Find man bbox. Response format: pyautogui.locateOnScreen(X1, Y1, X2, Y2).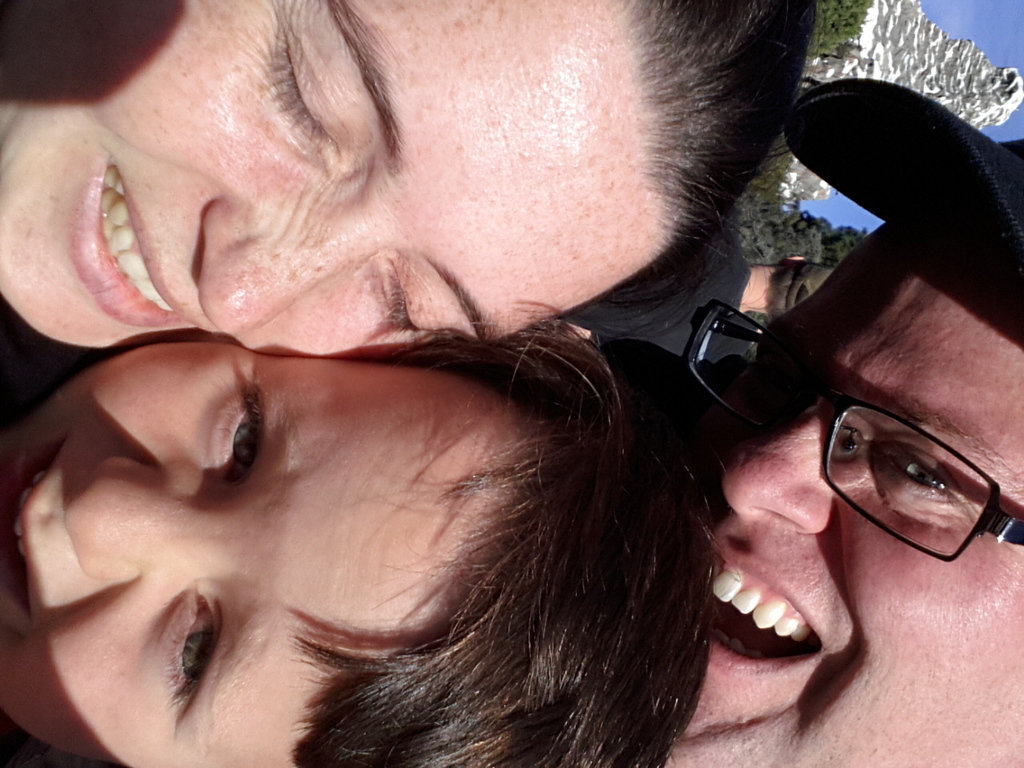
pyautogui.locateOnScreen(658, 150, 1023, 734).
